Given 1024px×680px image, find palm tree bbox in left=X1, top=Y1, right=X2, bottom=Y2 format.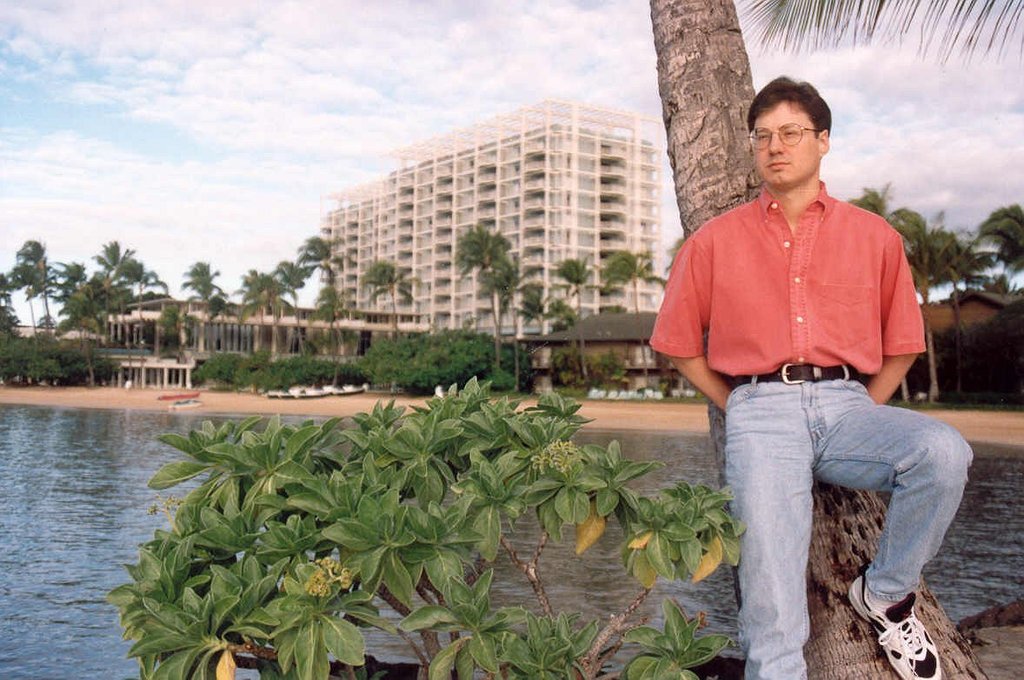
left=177, top=266, right=217, bottom=322.
